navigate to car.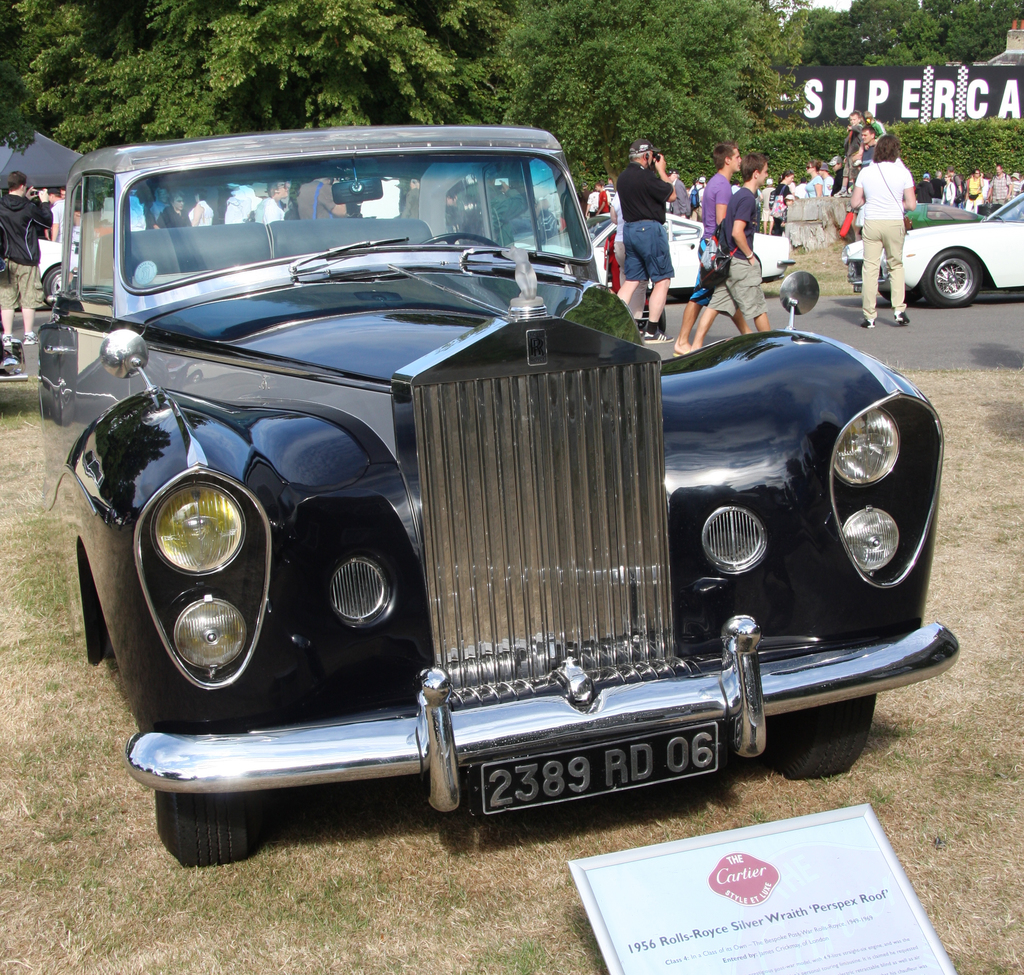
Navigation target: <region>844, 194, 1023, 306</region>.
